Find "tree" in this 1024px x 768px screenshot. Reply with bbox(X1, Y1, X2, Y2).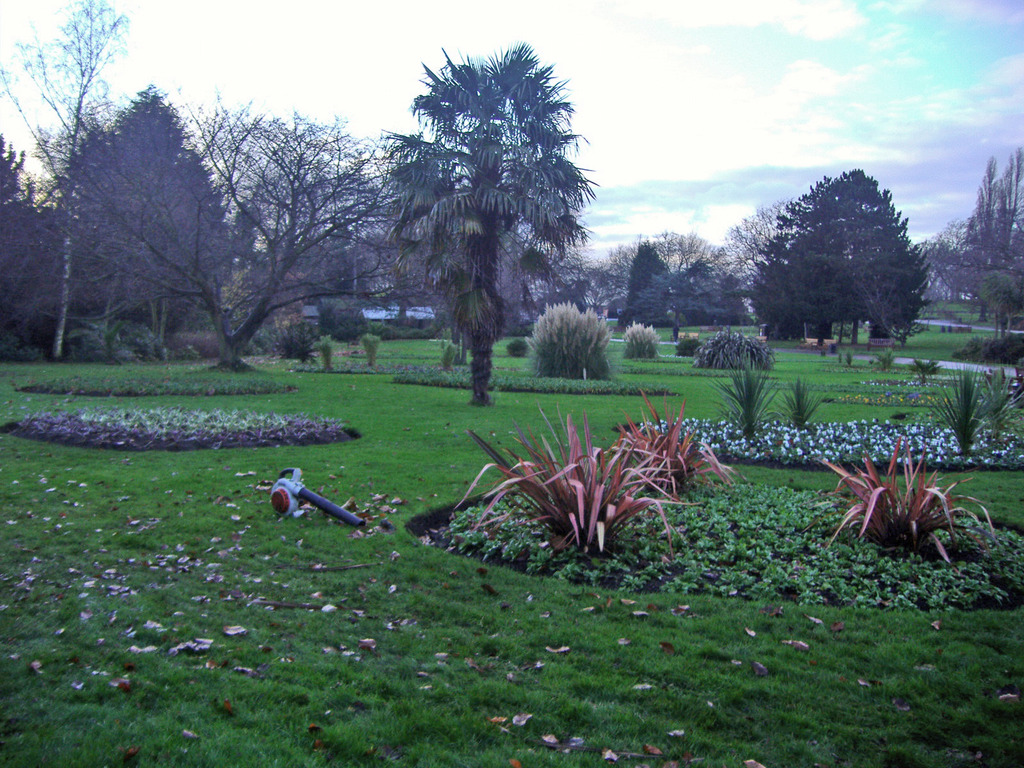
bbox(0, 0, 136, 363).
